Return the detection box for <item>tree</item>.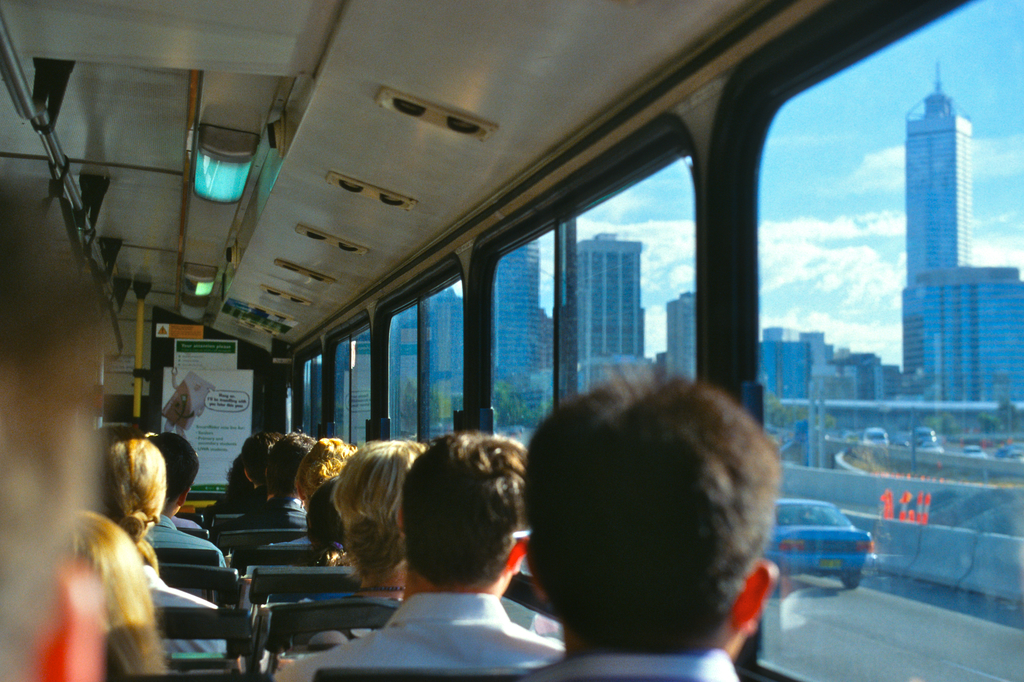
(x1=403, y1=376, x2=418, y2=434).
